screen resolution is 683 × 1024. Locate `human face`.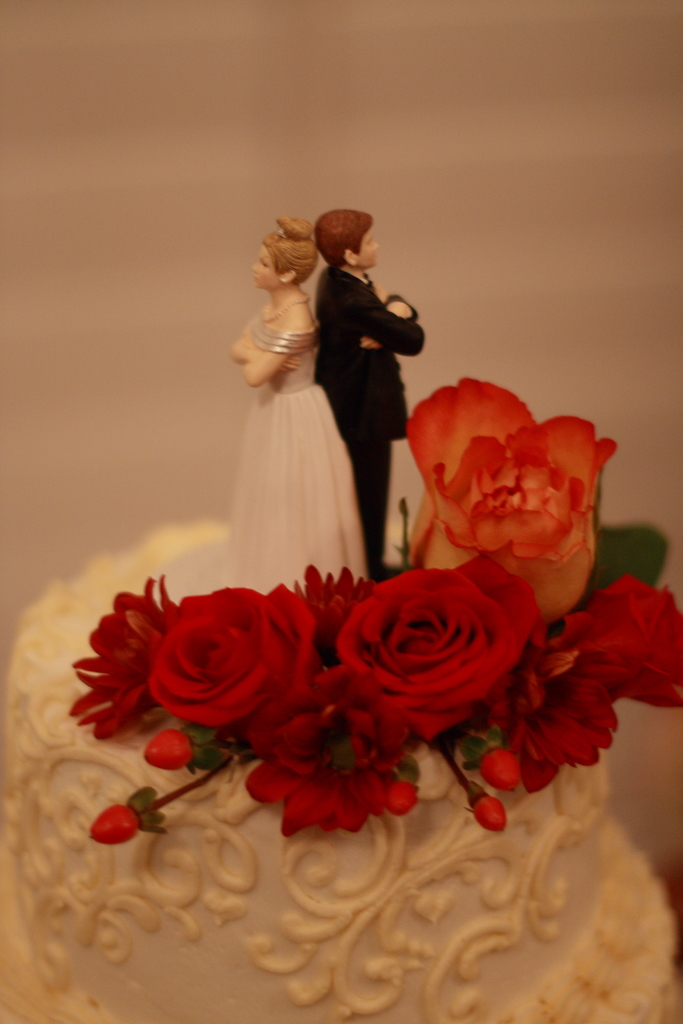
<bbox>366, 218, 392, 269</bbox>.
